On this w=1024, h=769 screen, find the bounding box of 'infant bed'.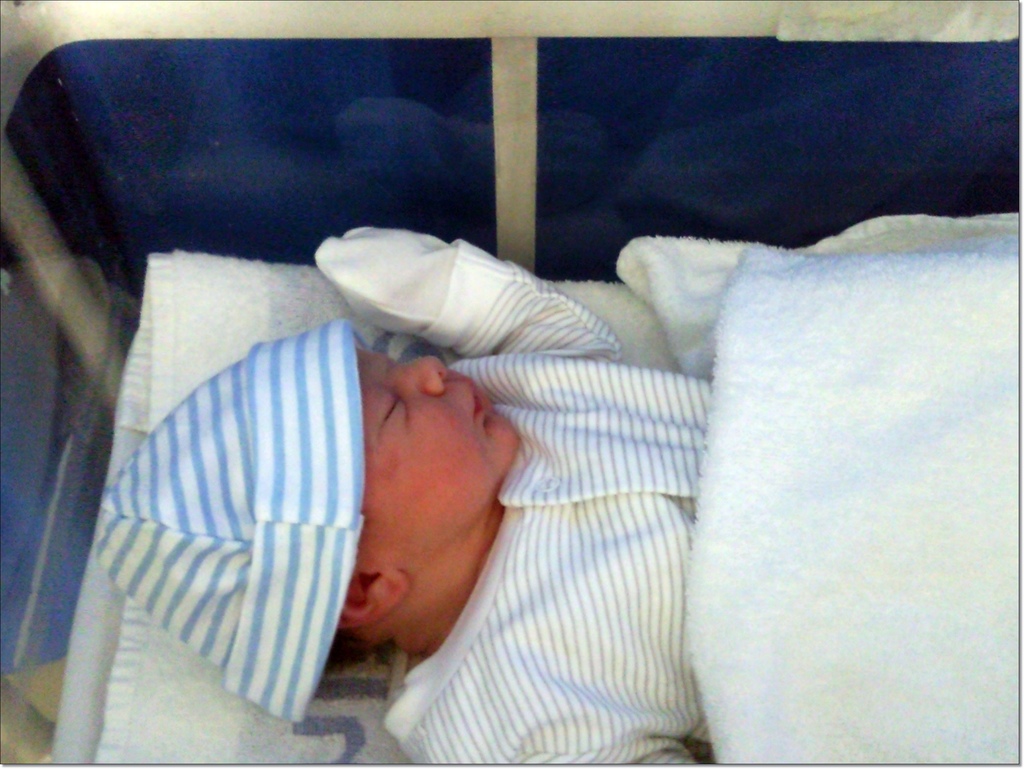
Bounding box: <region>1, 0, 1023, 767</region>.
